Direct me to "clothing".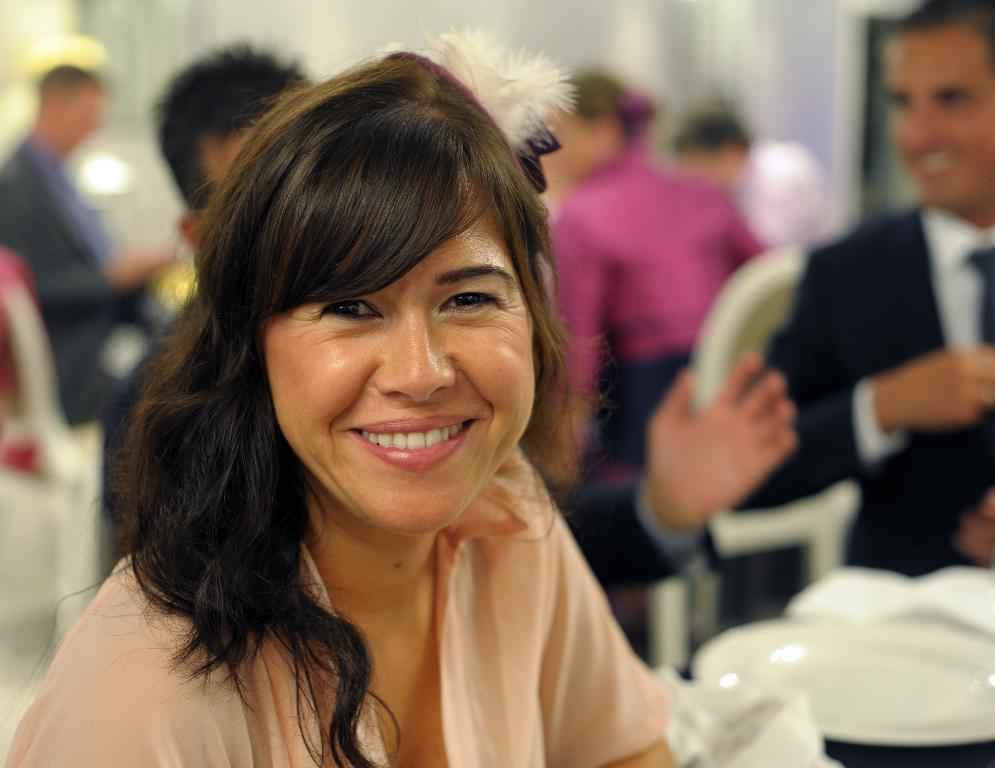
Direction: <region>543, 151, 766, 472</region>.
